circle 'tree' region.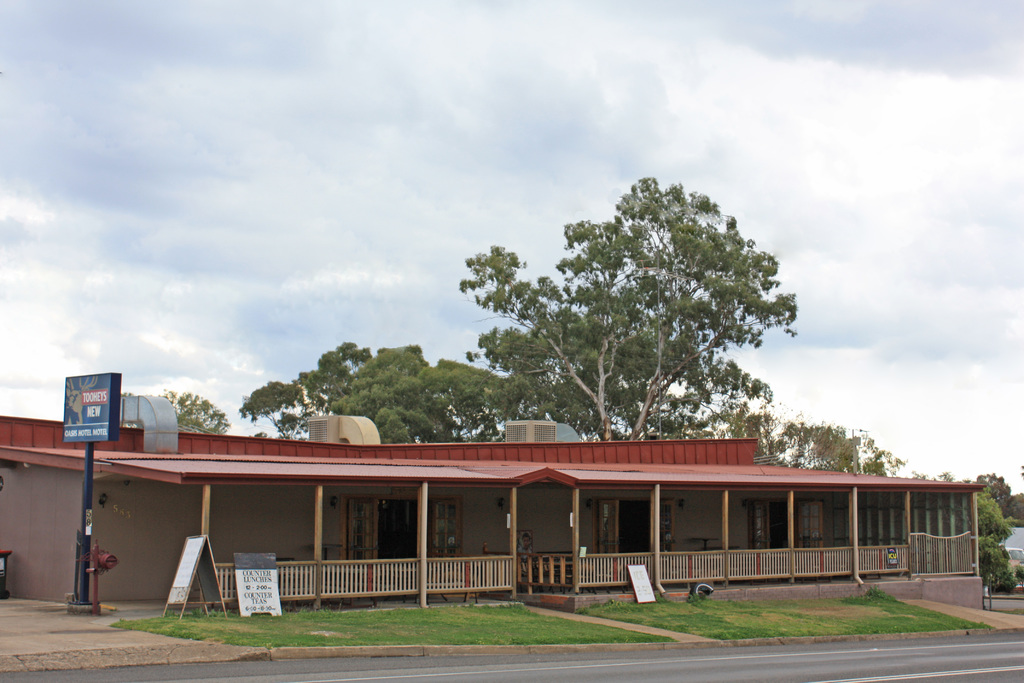
Region: [330,344,521,447].
